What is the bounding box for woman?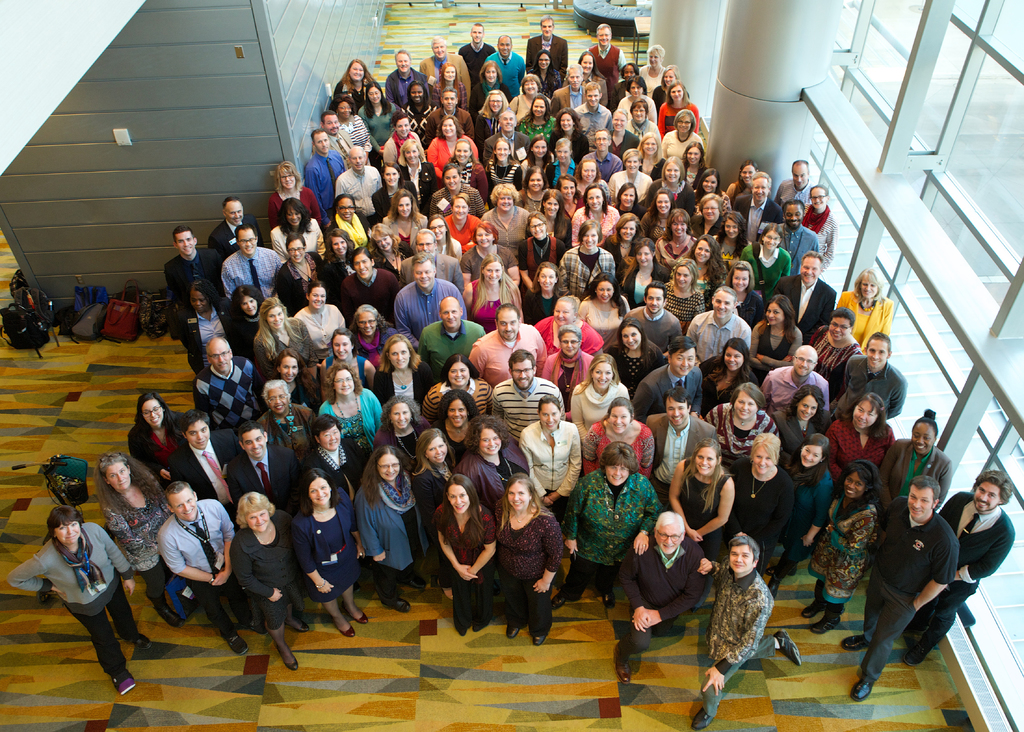
(x1=808, y1=303, x2=854, y2=384).
